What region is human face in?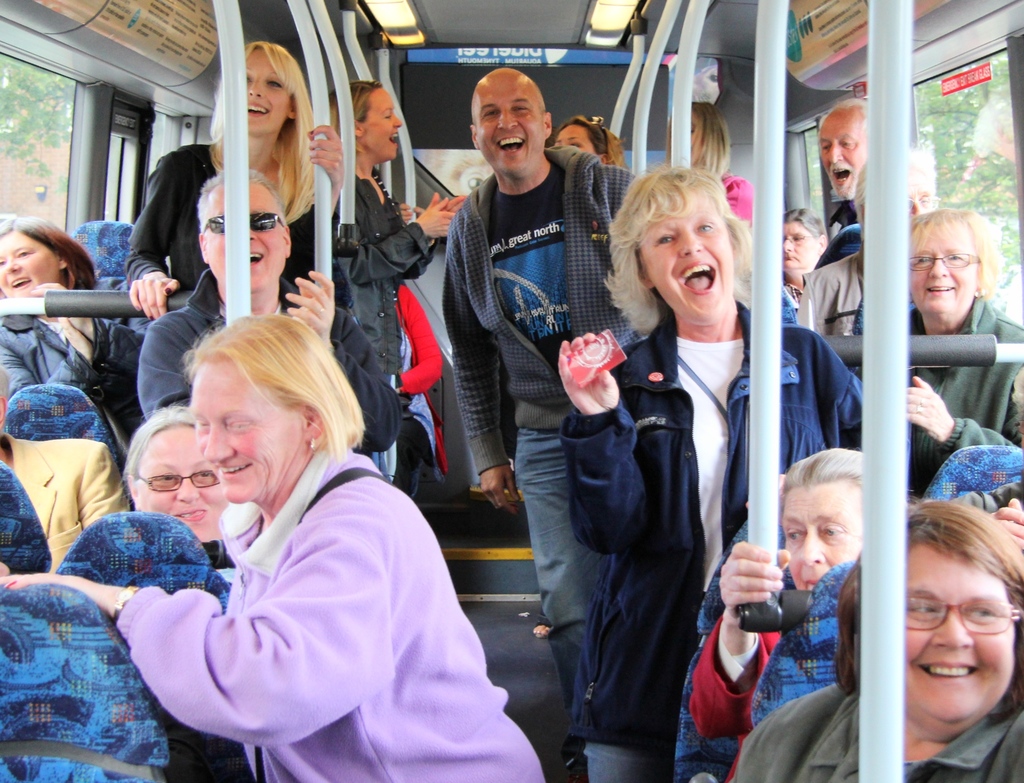
<region>640, 196, 729, 326</region>.
